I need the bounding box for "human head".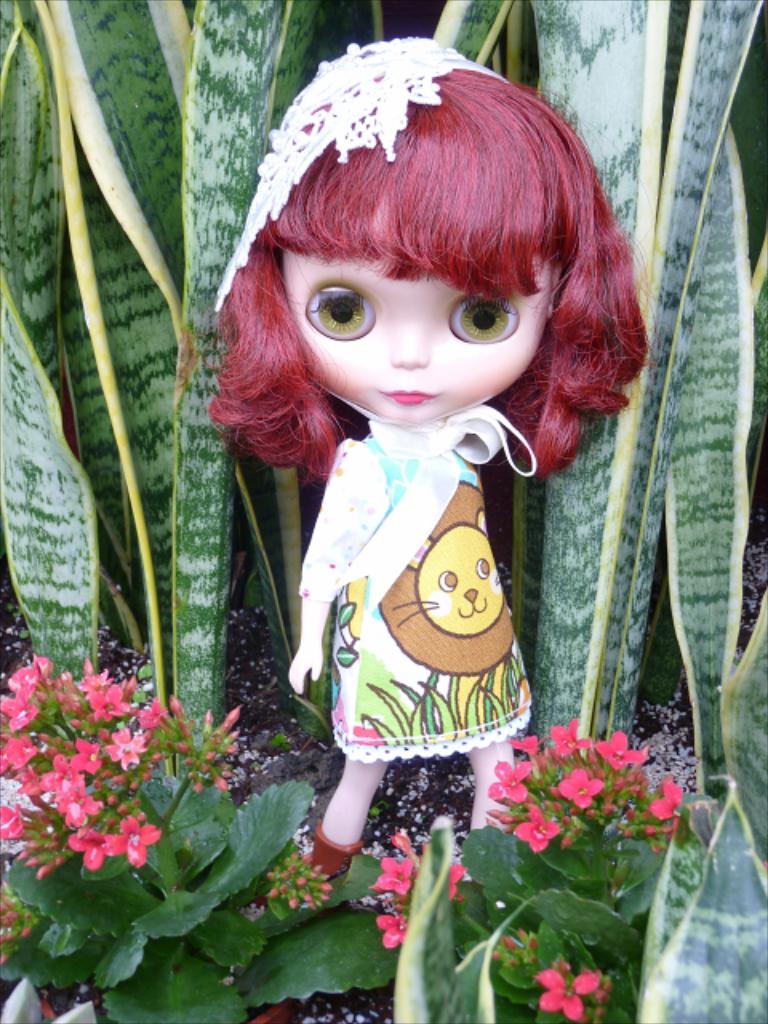
Here it is: select_region(198, 40, 653, 475).
